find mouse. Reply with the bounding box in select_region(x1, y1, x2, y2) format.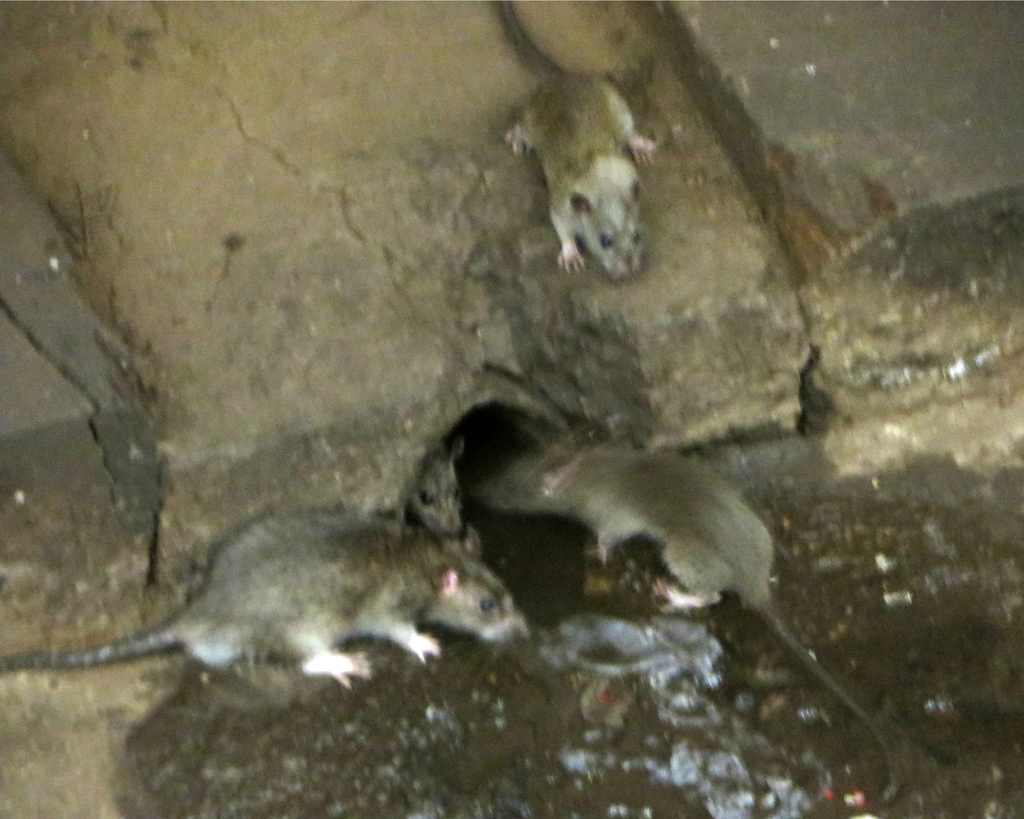
select_region(404, 439, 467, 546).
